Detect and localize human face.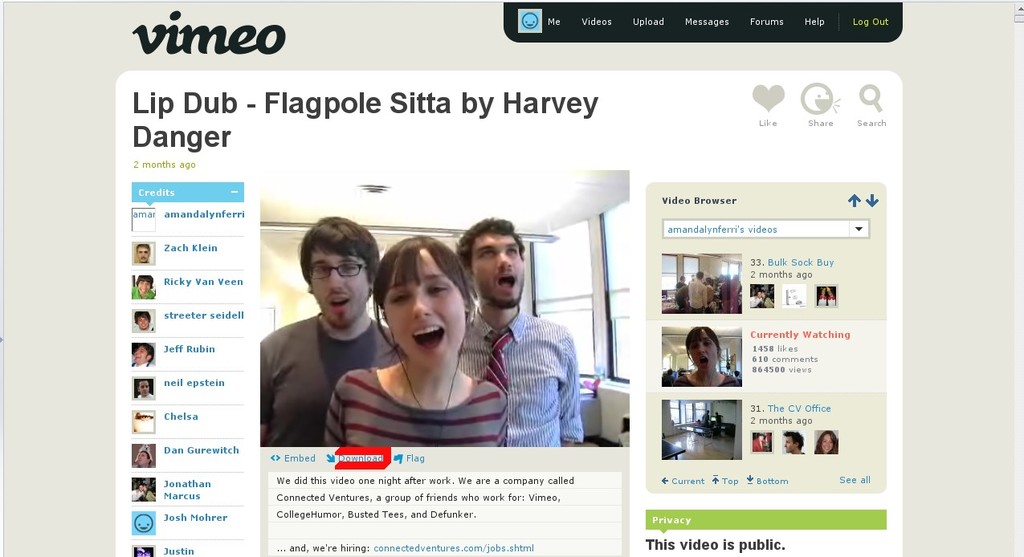
Localized at region(381, 252, 467, 372).
